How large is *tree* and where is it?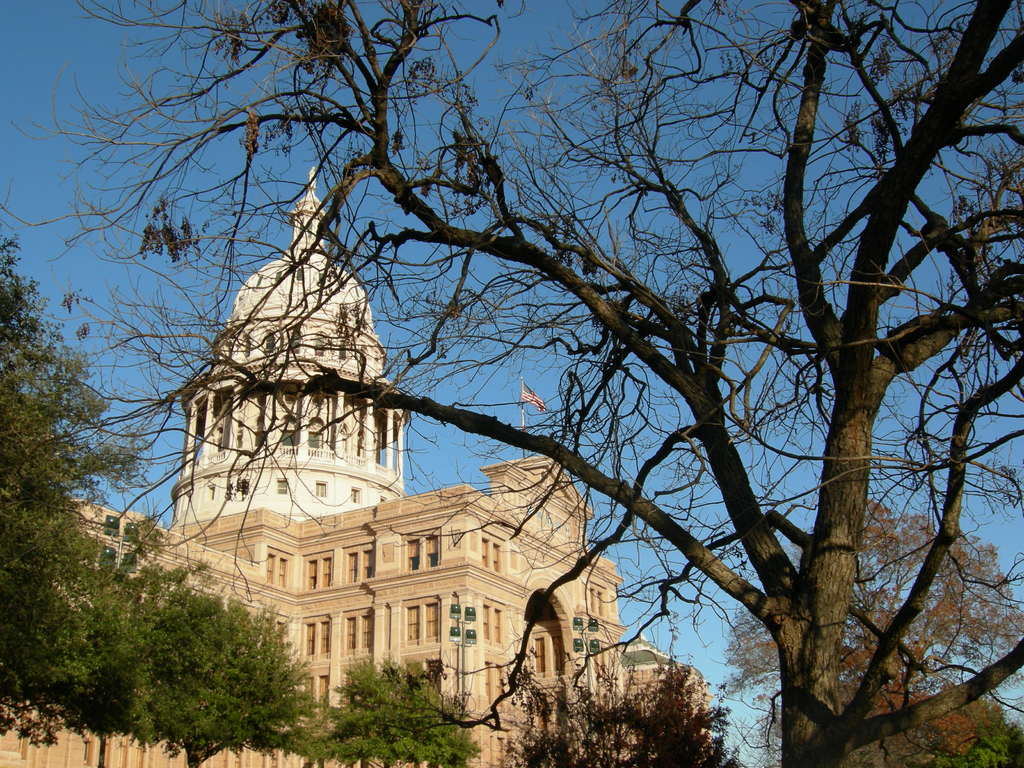
Bounding box: [726, 500, 1020, 767].
